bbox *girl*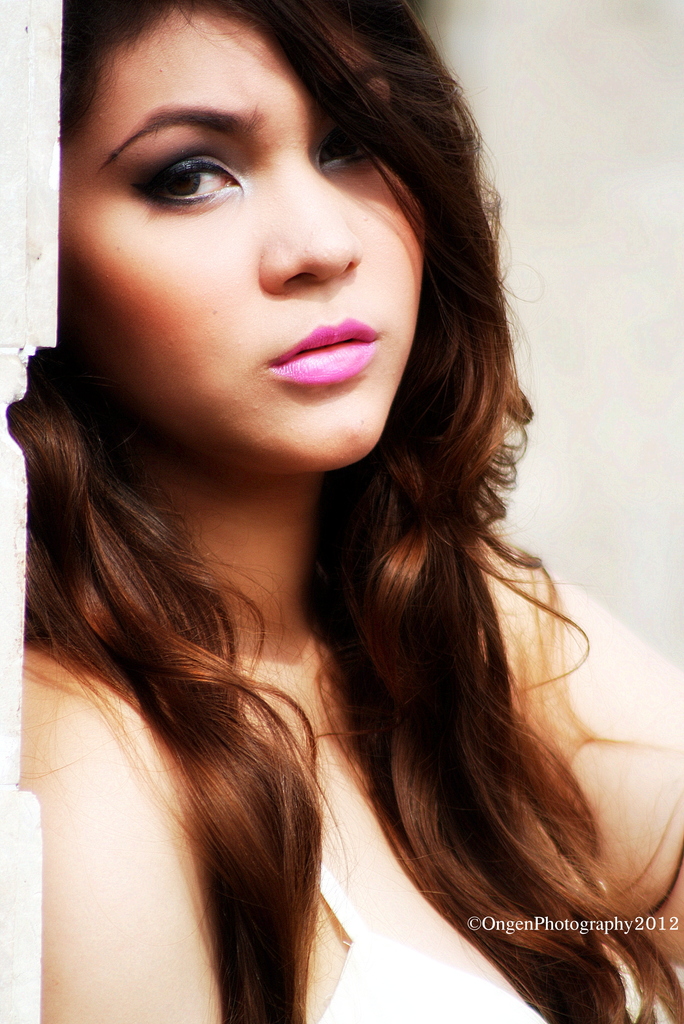
select_region(9, 0, 683, 1023)
